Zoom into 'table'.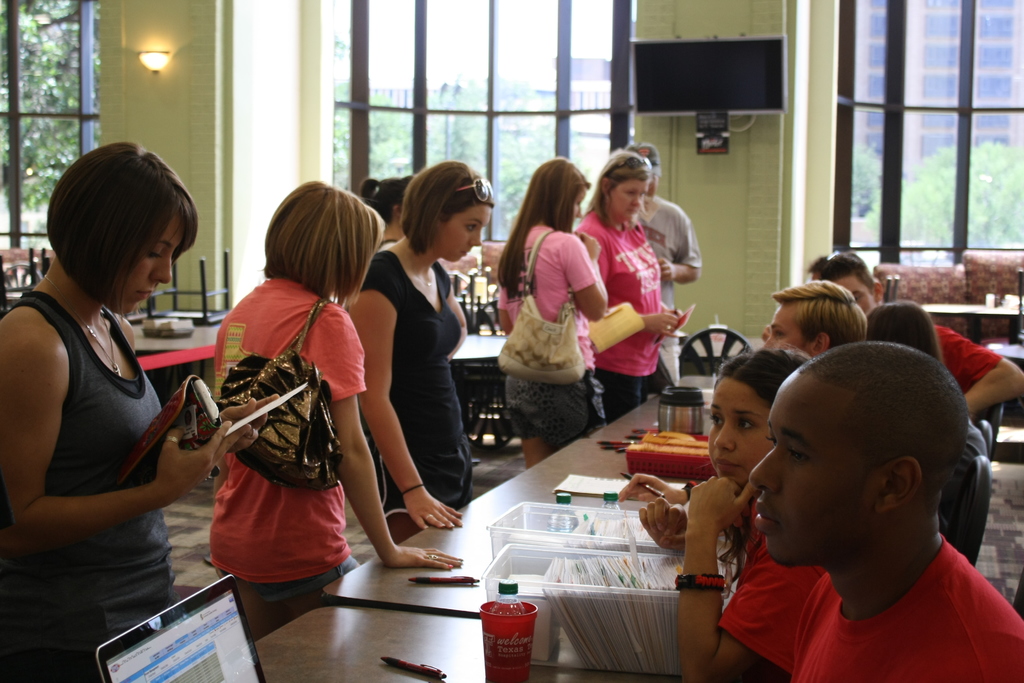
Zoom target: {"left": 254, "top": 604, "right": 680, "bottom": 682}.
